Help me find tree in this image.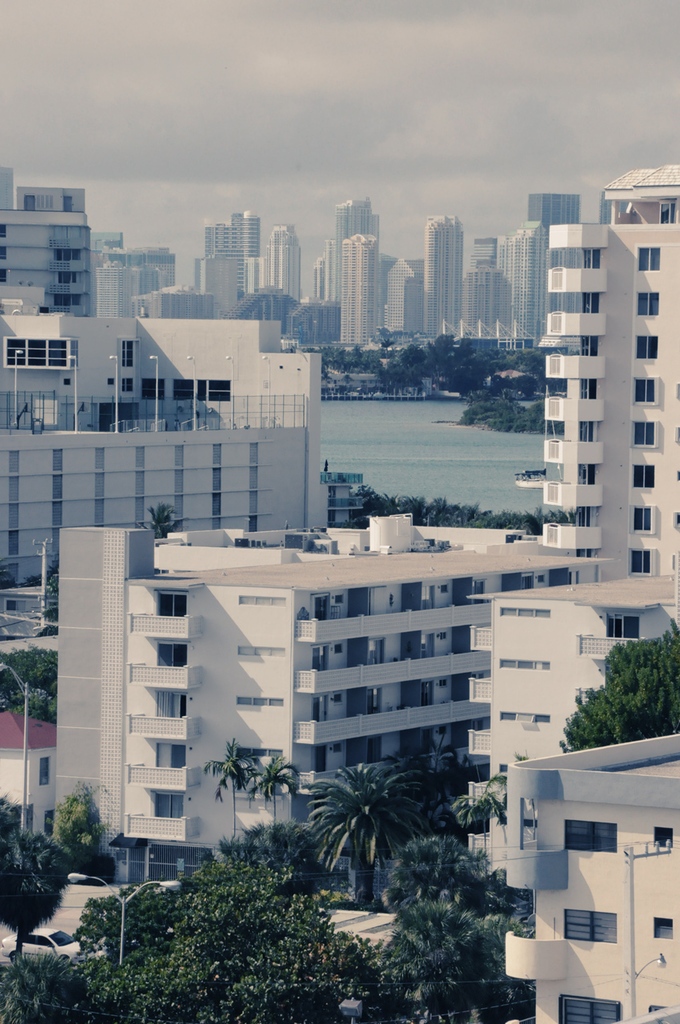
Found it: BBox(0, 950, 92, 1023).
